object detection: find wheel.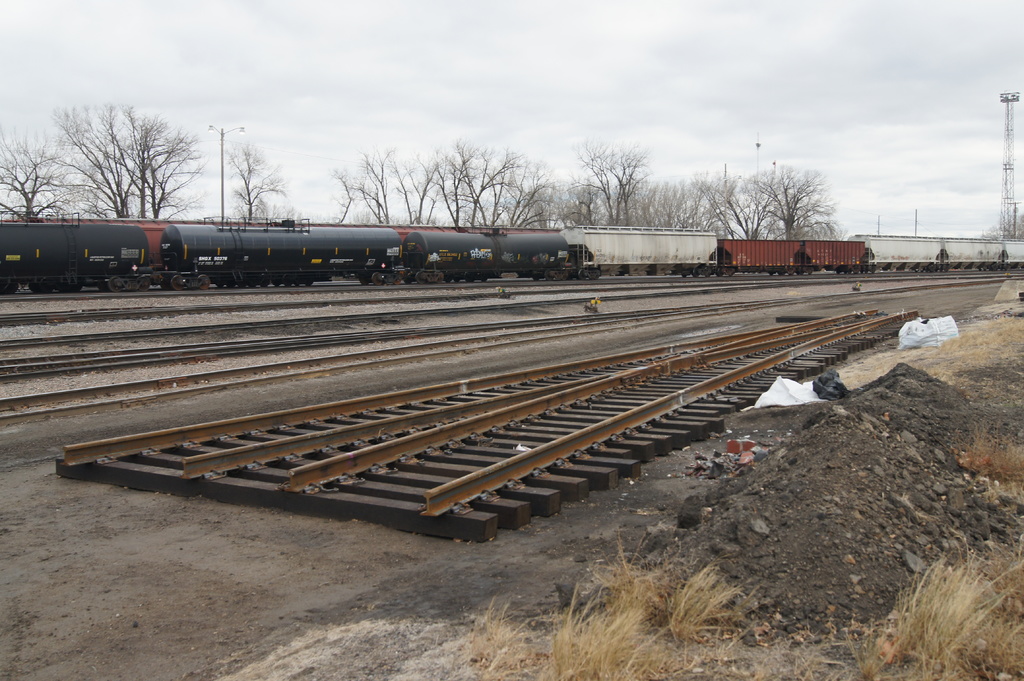
select_region(717, 268, 723, 278).
